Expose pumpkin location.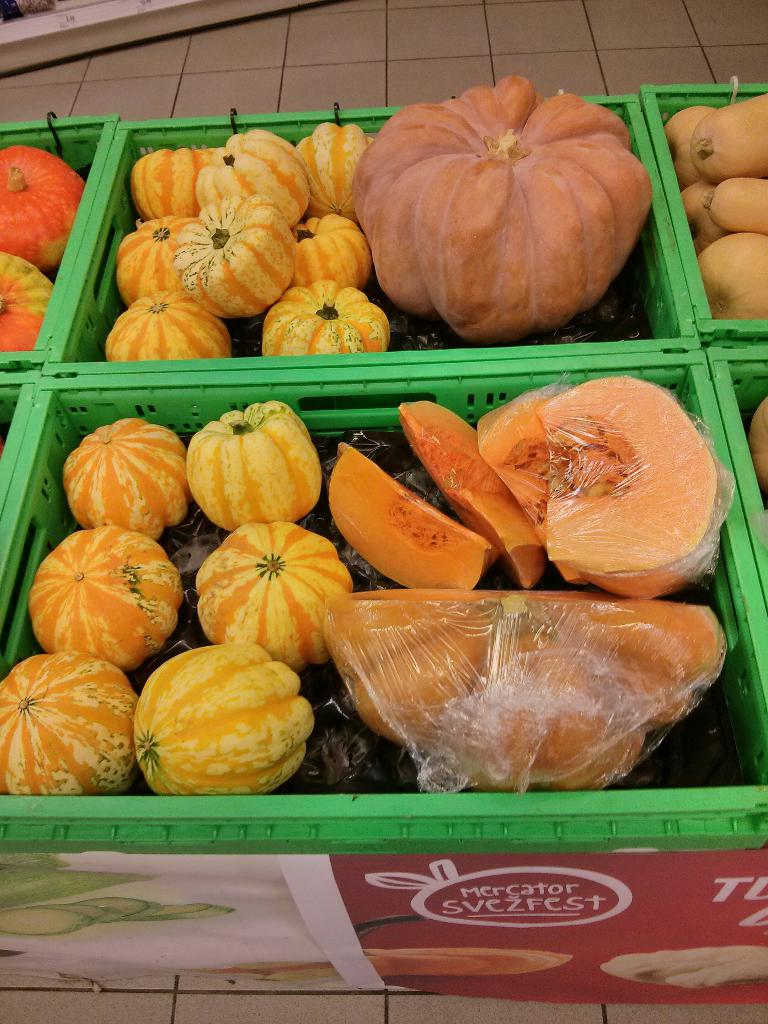
Exposed at select_region(365, 83, 662, 351).
